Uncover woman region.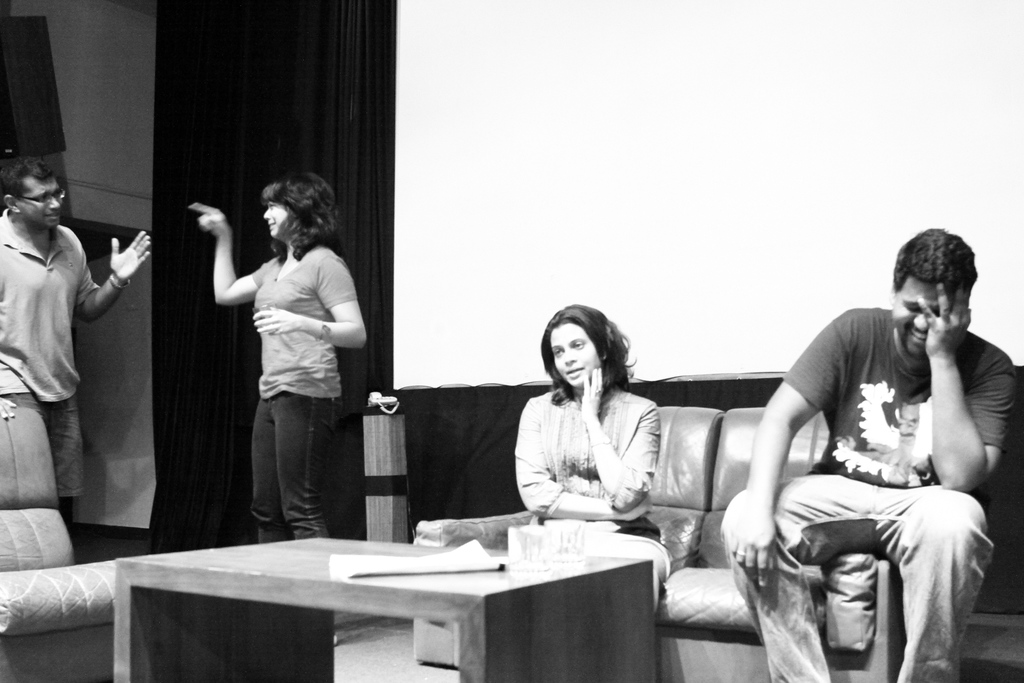
Uncovered: [x1=506, y1=268, x2=675, y2=594].
